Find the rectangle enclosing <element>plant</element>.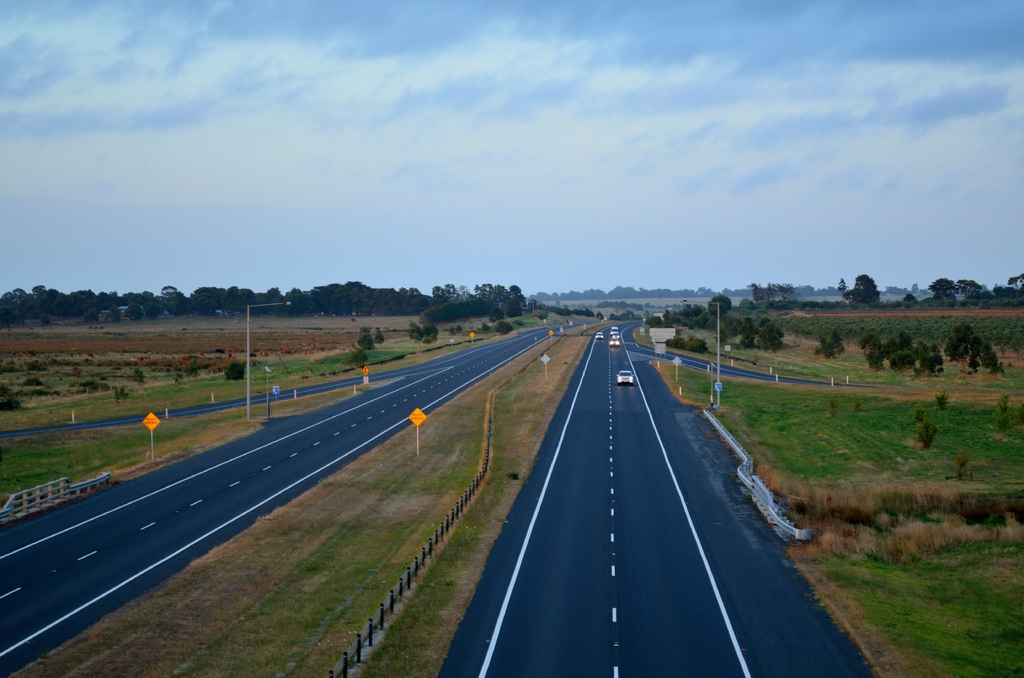
x1=129, y1=362, x2=155, y2=389.
